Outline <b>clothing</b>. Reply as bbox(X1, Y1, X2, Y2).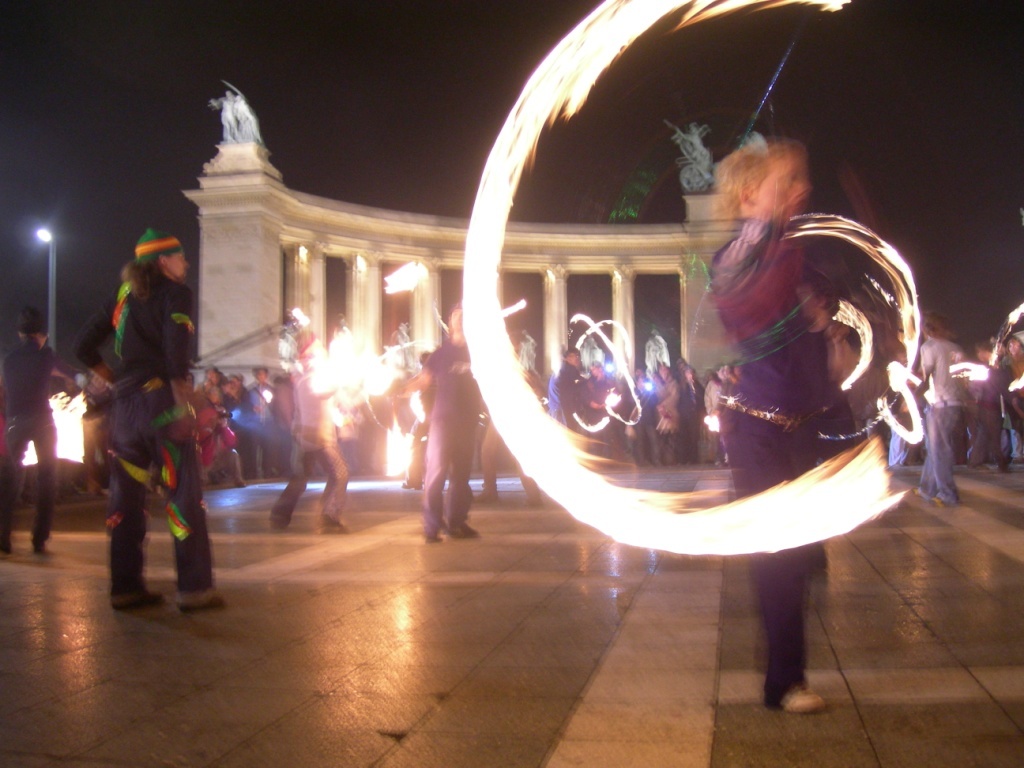
bbox(1002, 356, 1023, 430).
